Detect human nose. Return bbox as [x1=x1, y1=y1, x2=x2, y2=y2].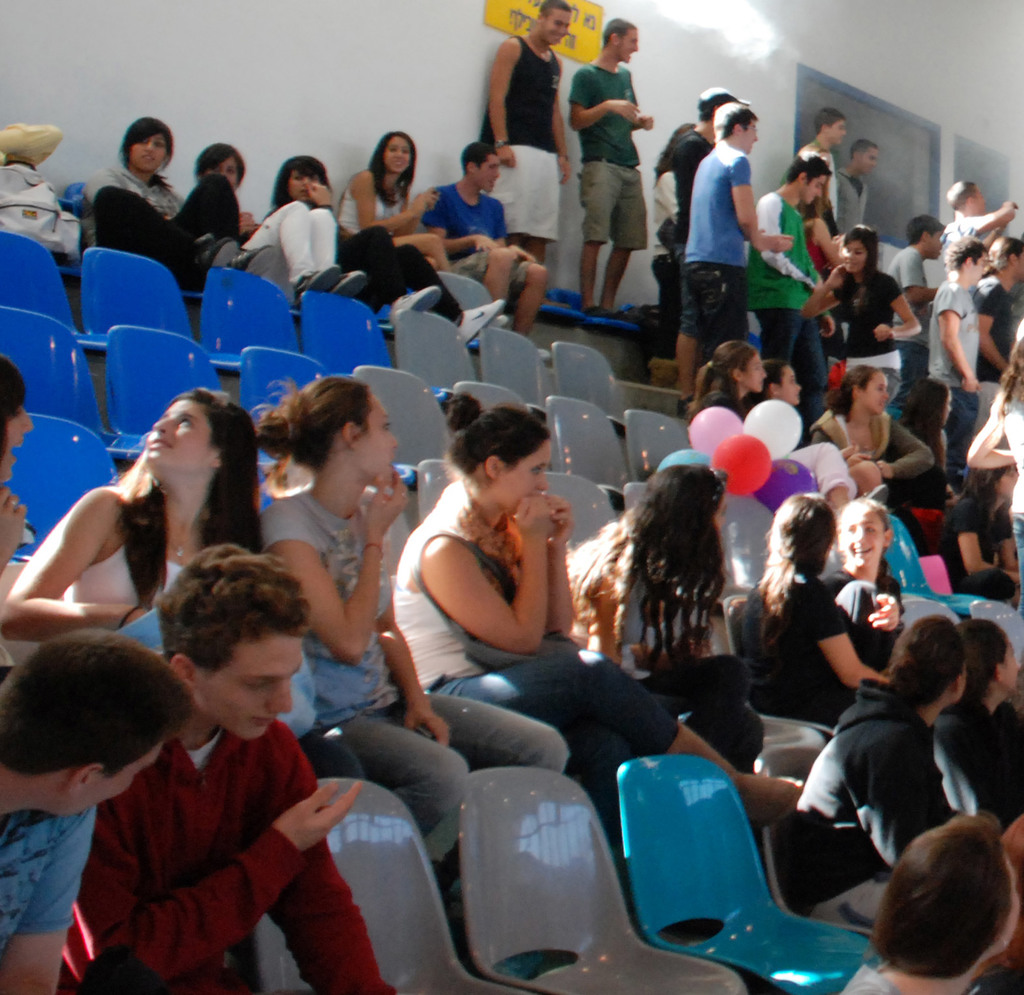
[x1=397, y1=150, x2=407, y2=160].
